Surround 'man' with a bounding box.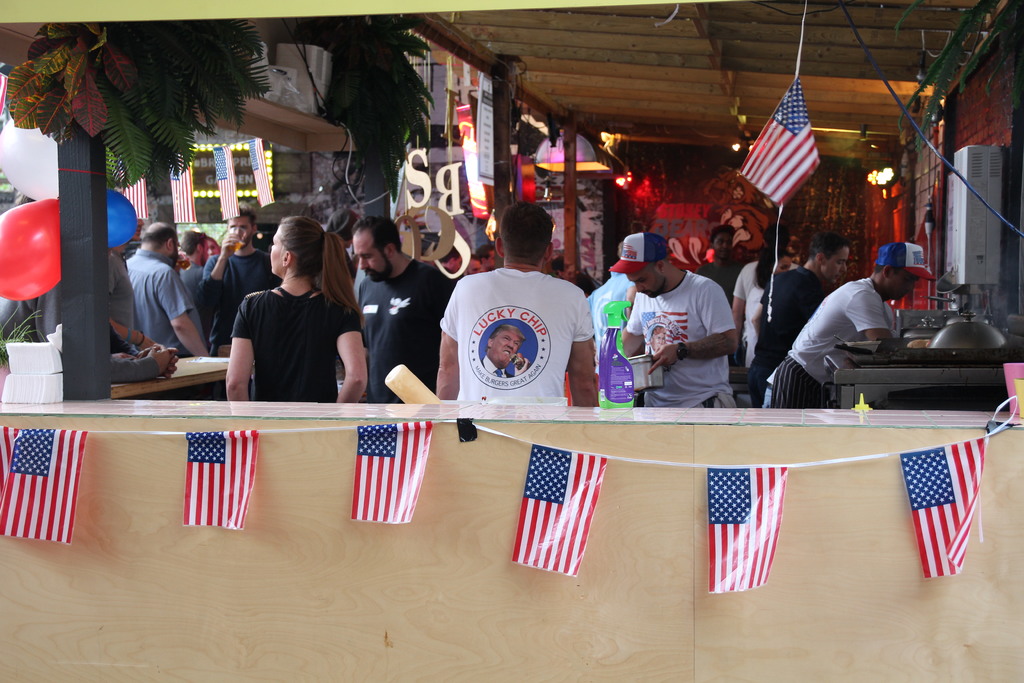
623, 234, 734, 409.
